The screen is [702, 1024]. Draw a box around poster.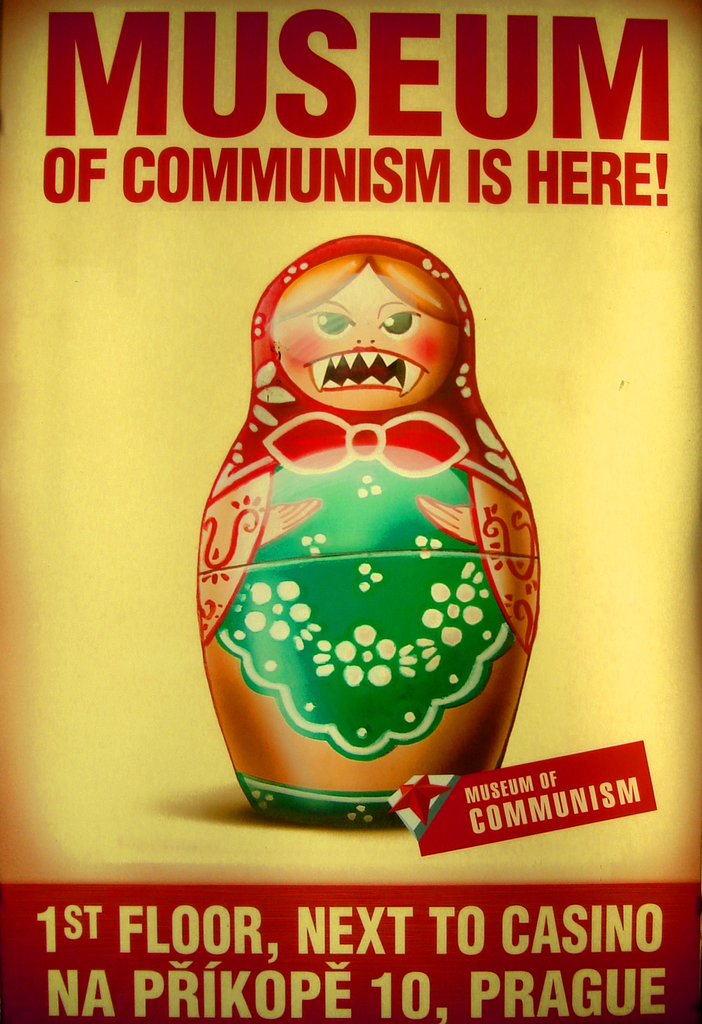
[0, 0, 701, 1023].
